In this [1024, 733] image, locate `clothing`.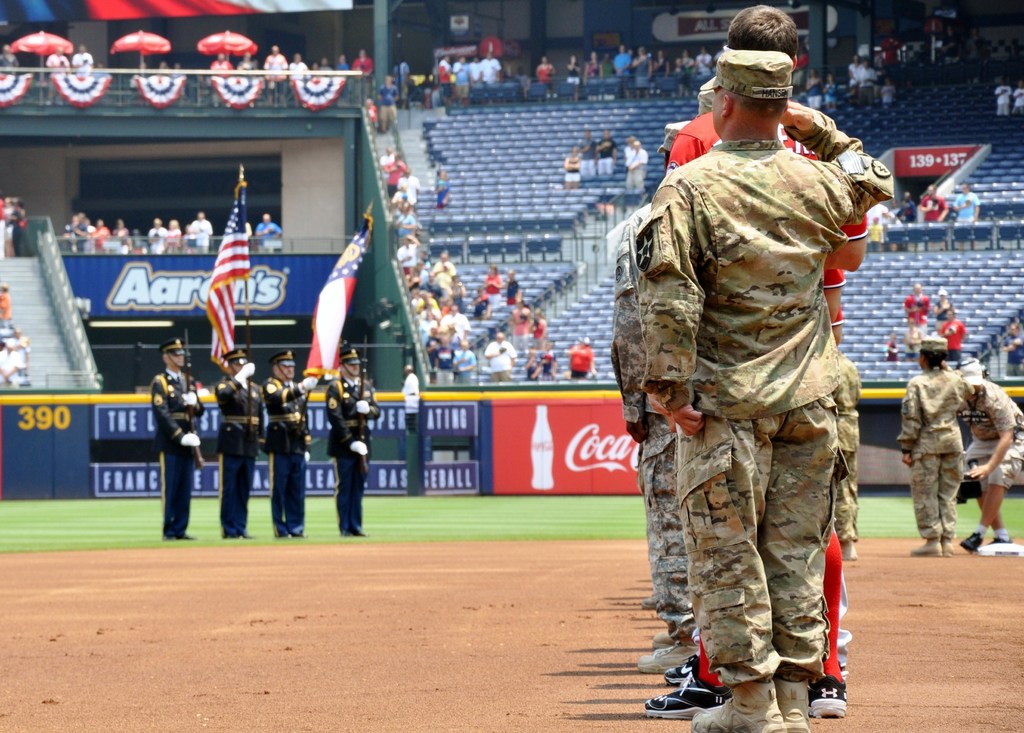
Bounding box: 485 338 513 384.
